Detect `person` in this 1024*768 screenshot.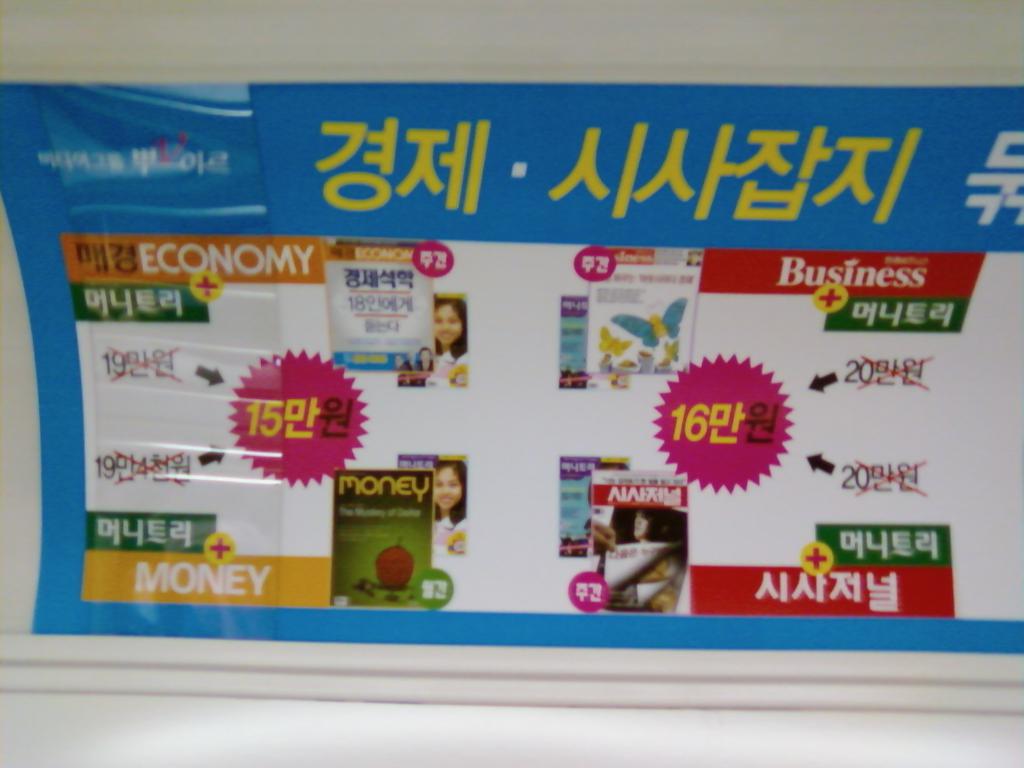
Detection: [left=432, top=296, right=472, bottom=365].
